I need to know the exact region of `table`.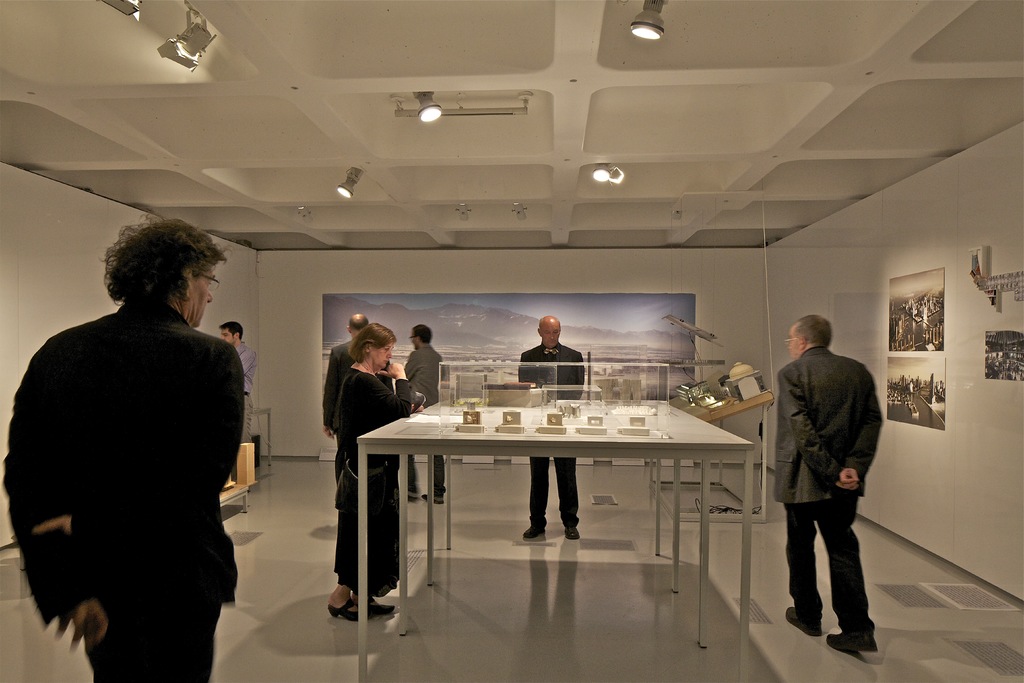
Region: (x1=355, y1=395, x2=753, y2=682).
